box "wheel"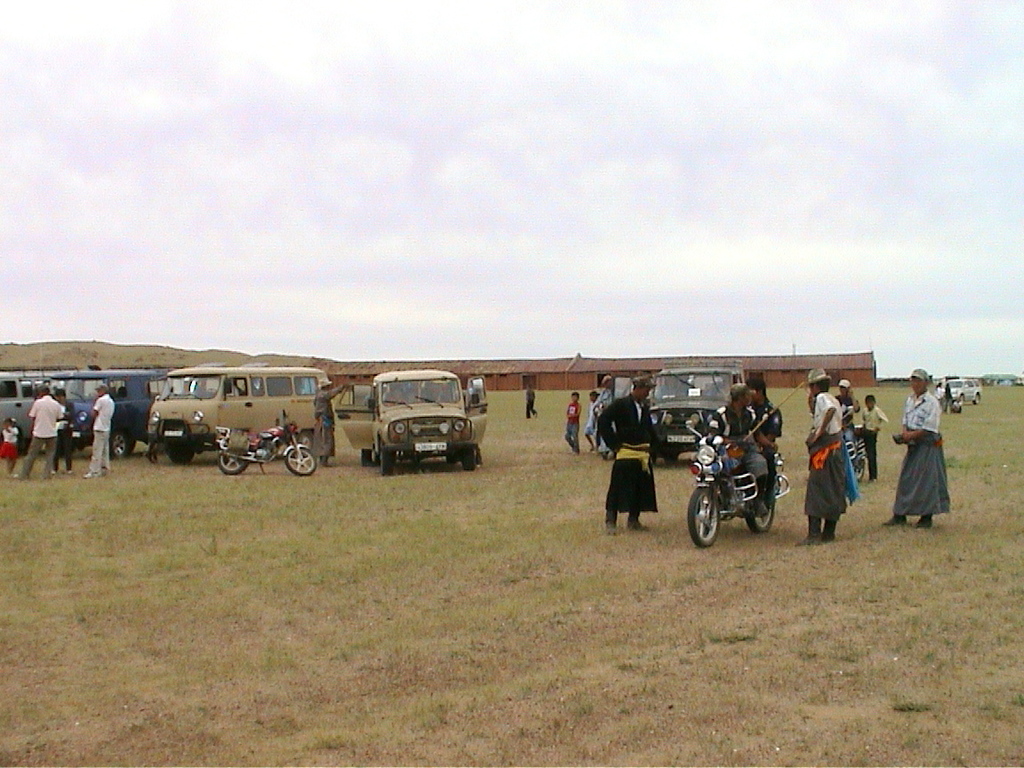
locate(109, 427, 135, 459)
